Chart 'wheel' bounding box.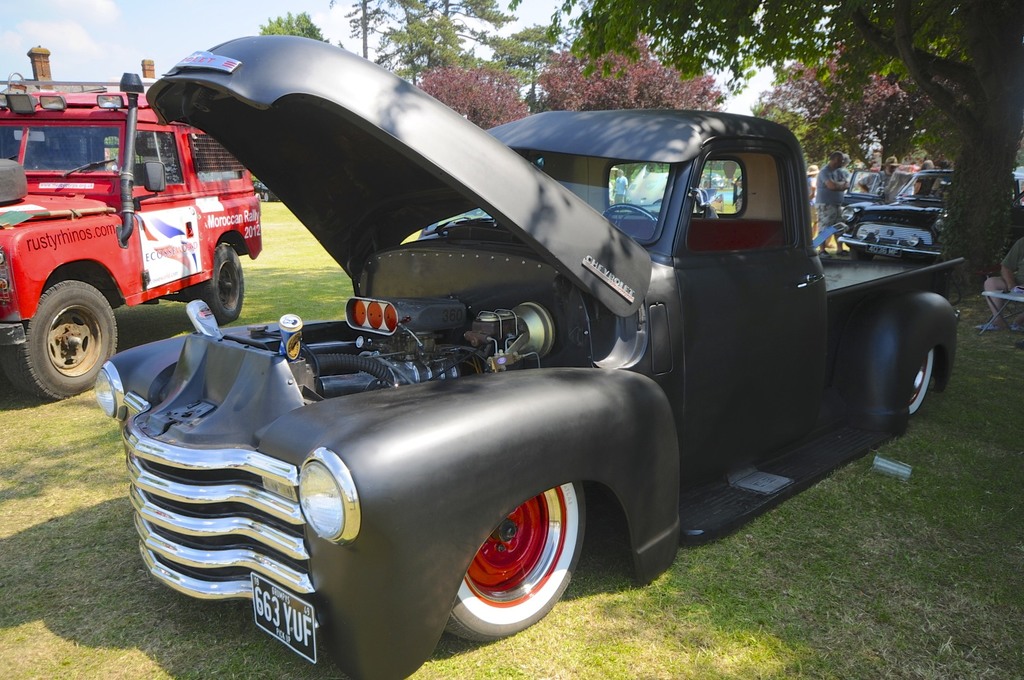
Charted: <region>192, 240, 243, 323</region>.
